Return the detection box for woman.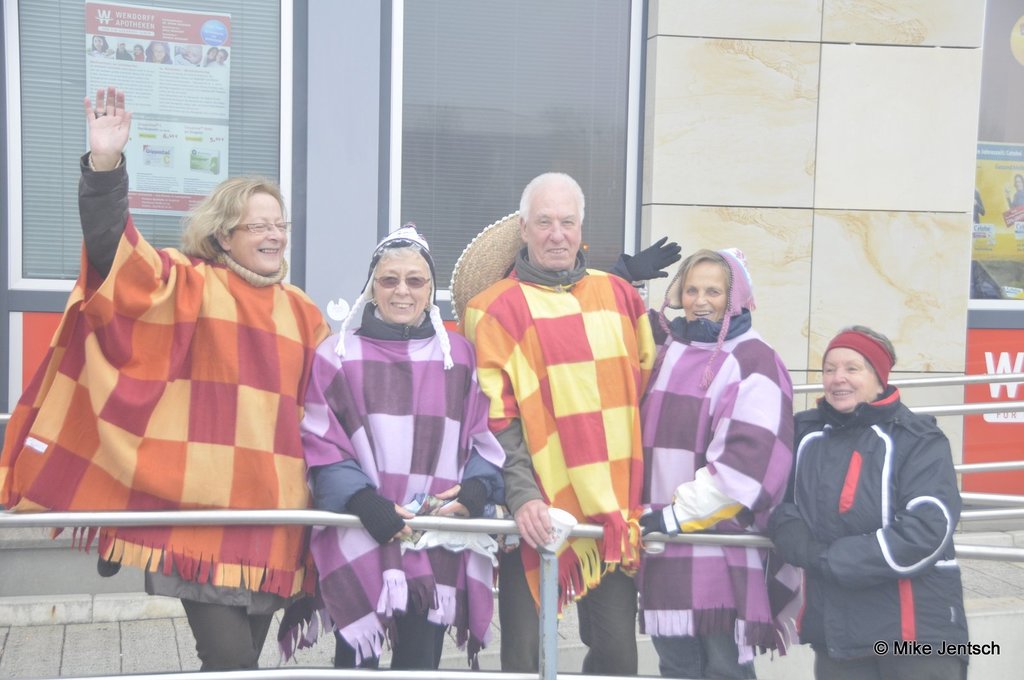
x1=268 y1=221 x2=509 y2=670.
